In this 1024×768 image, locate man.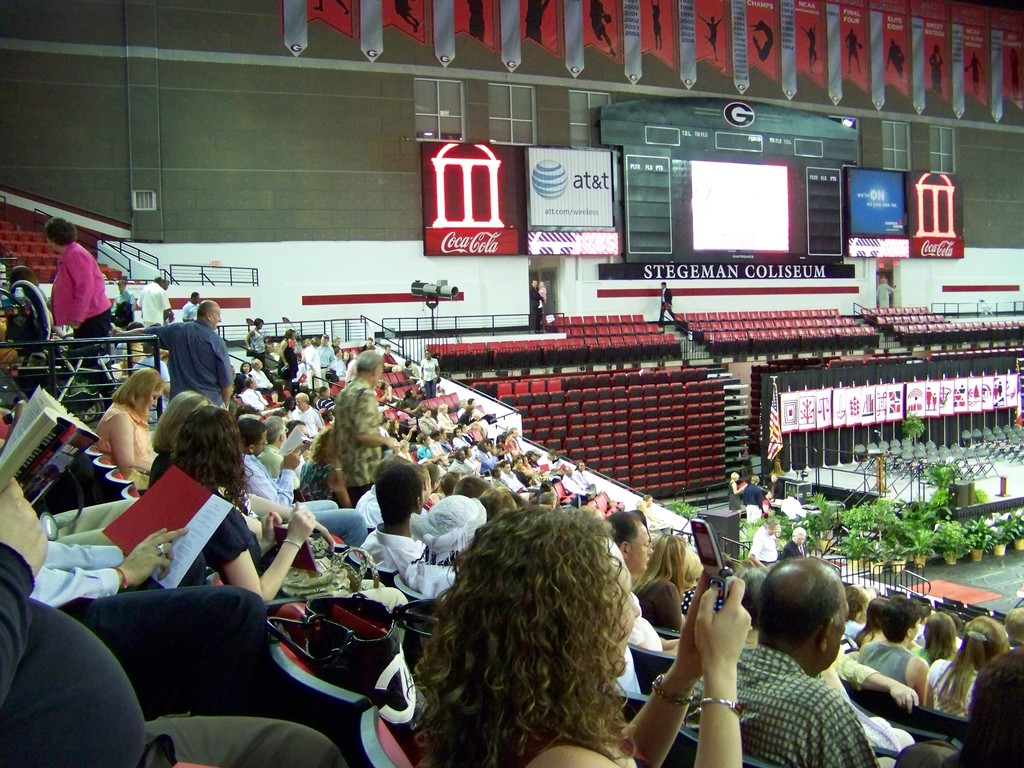
Bounding box: [782,524,811,559].
